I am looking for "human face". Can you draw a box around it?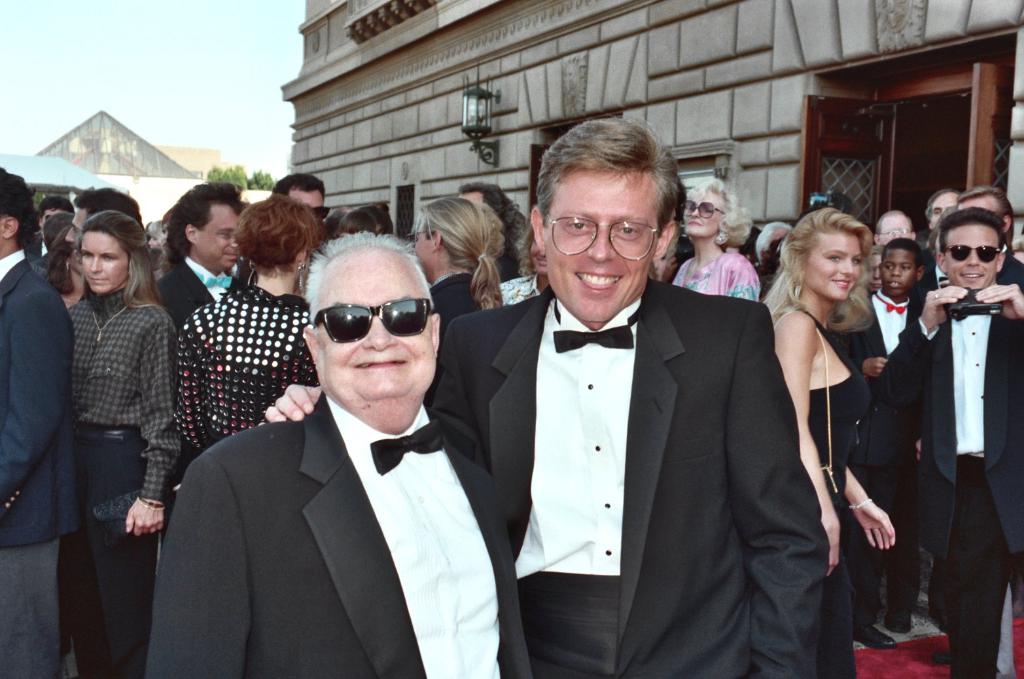
Sure, the bounding box is 84, 234, 124, 289.
